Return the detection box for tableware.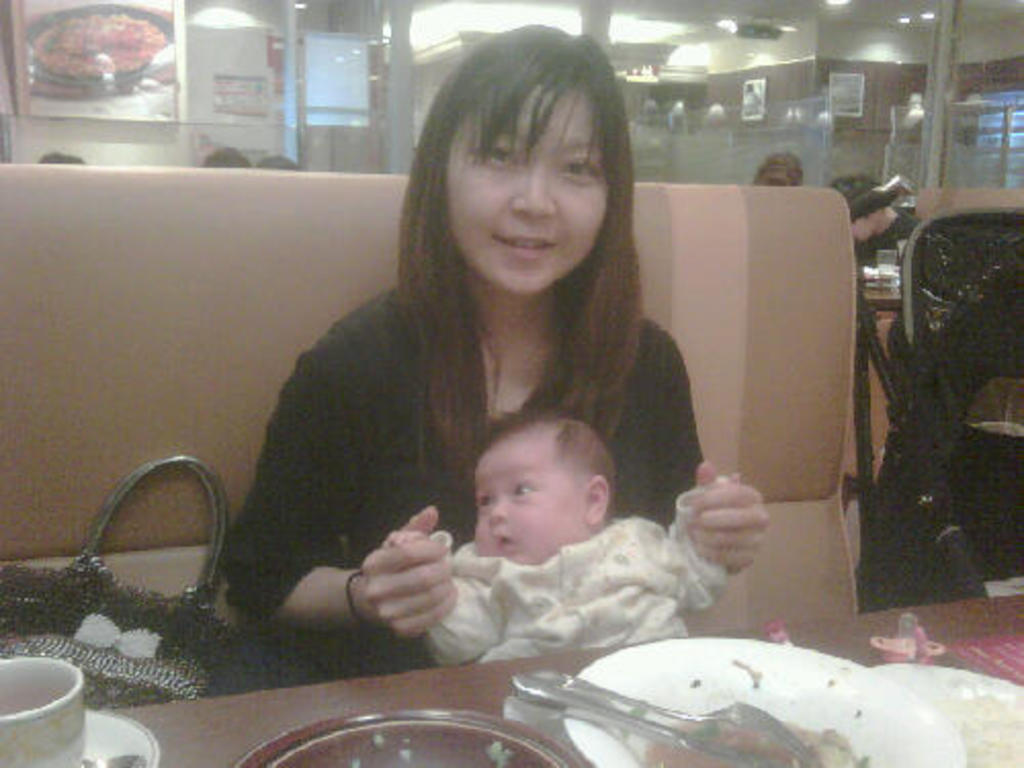
(14, 659, 88, 760).
